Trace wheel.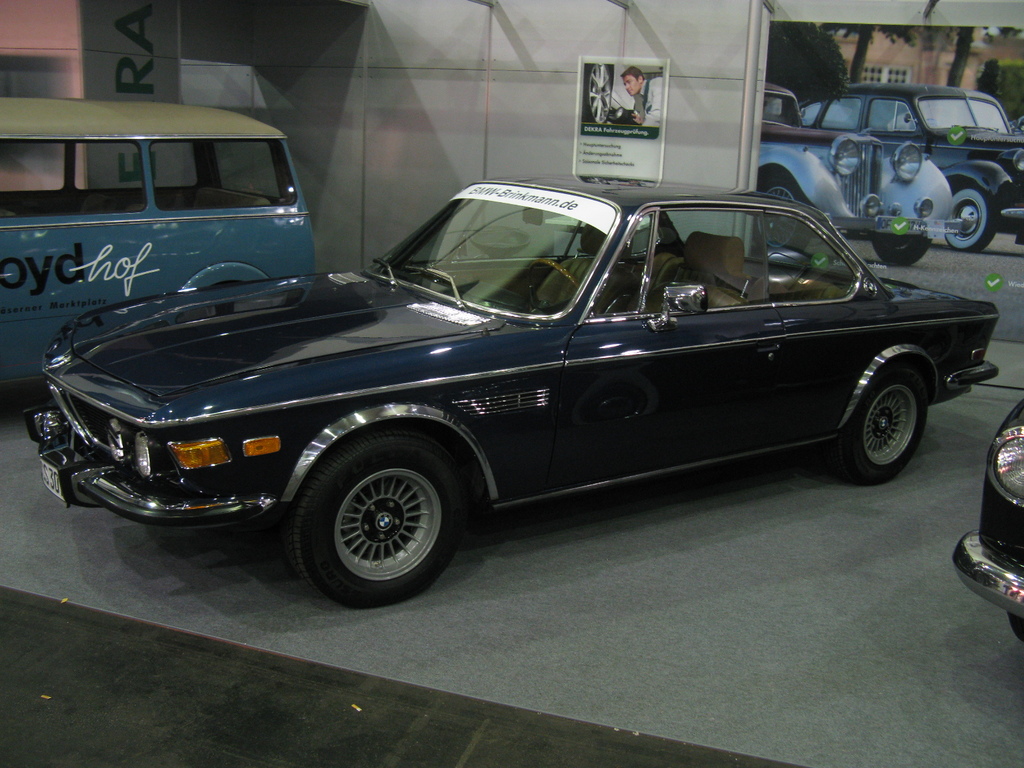
Traced to pyautogui.locateOnScreen(747, 172, 816, 253).
